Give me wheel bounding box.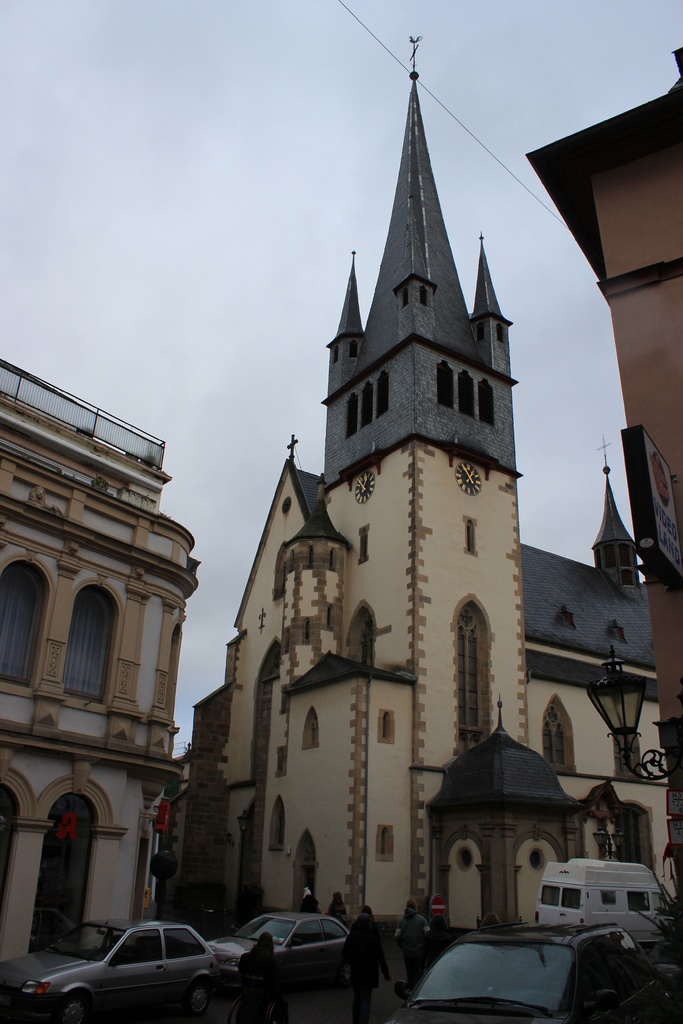
crop(63, 991, 90, 1023).
